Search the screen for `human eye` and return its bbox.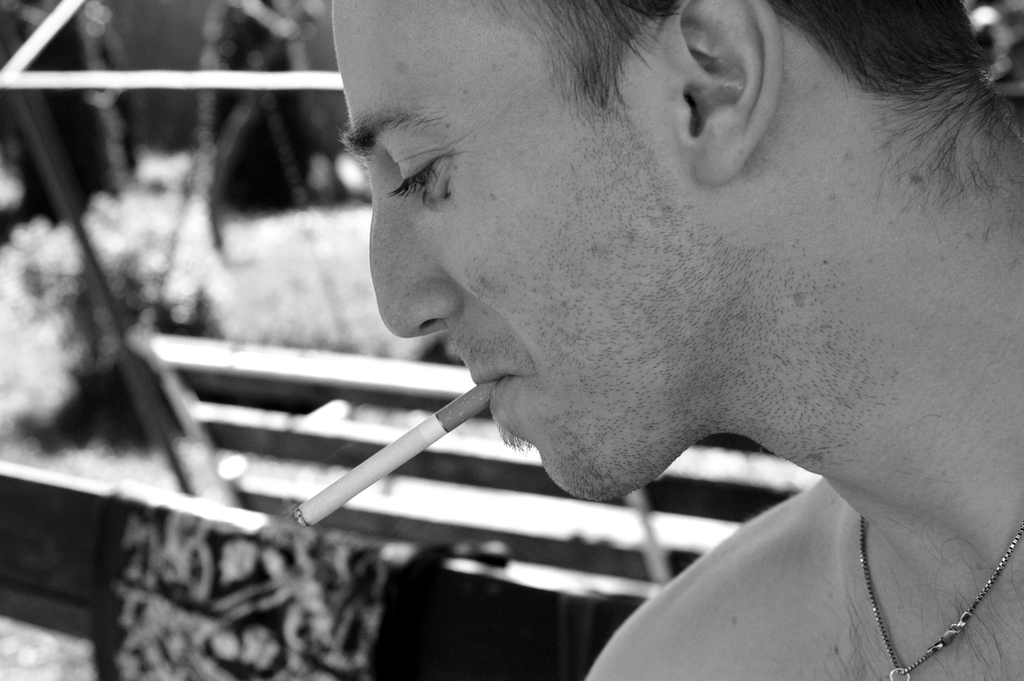
Found: <bbox>394, 133, 479, 207</bbox>.
